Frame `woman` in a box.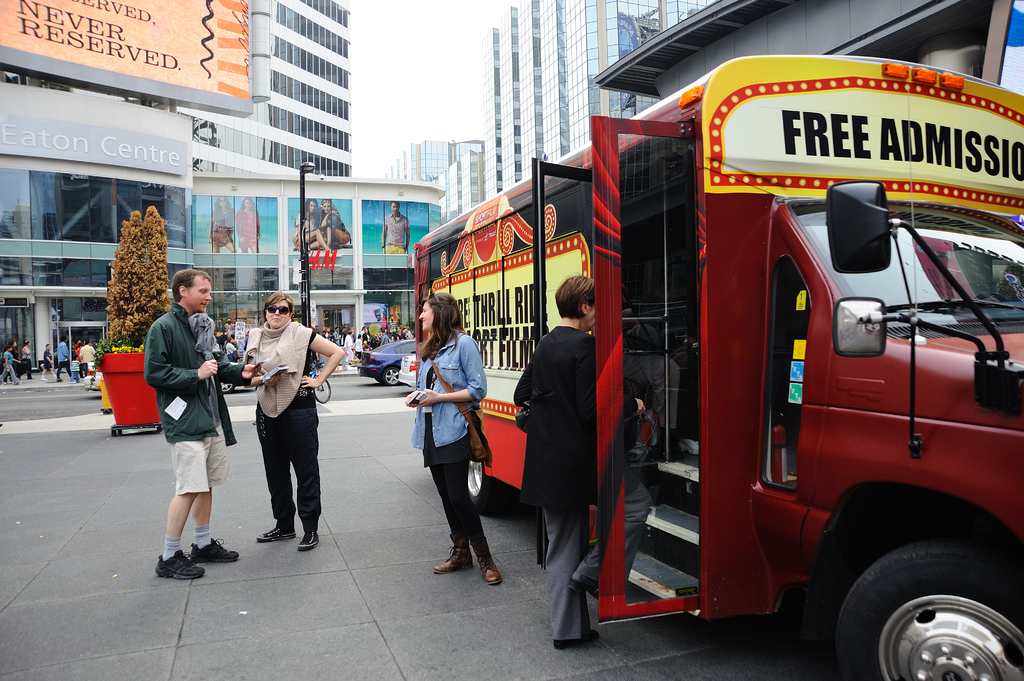
bbox=[285, 203, 328, 253].
